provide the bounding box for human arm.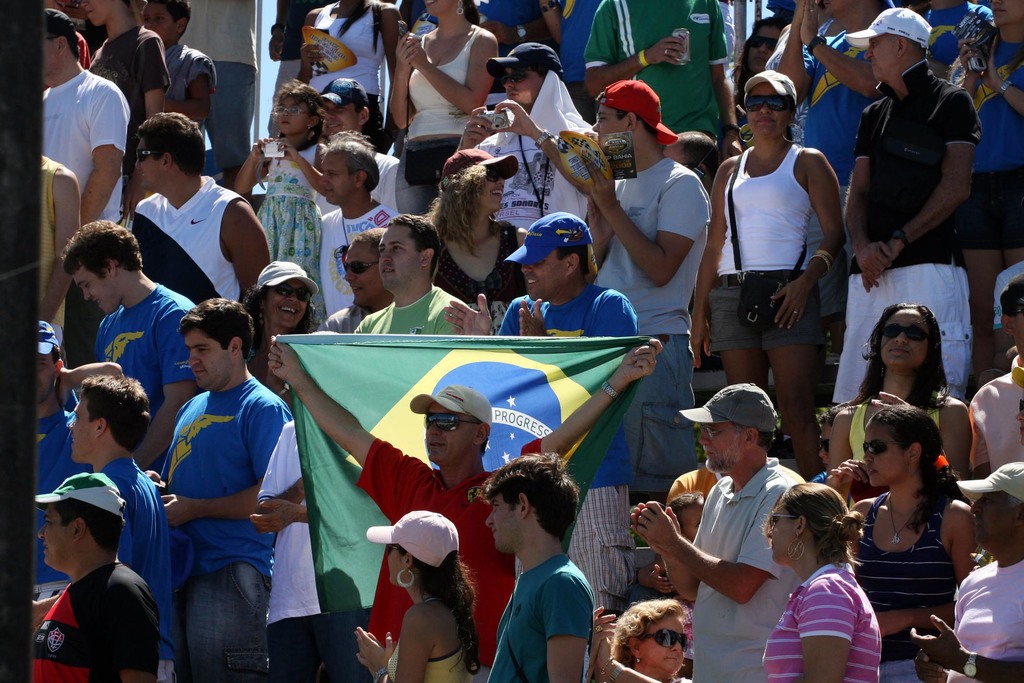
detection(975, 383, 1003, 490).
